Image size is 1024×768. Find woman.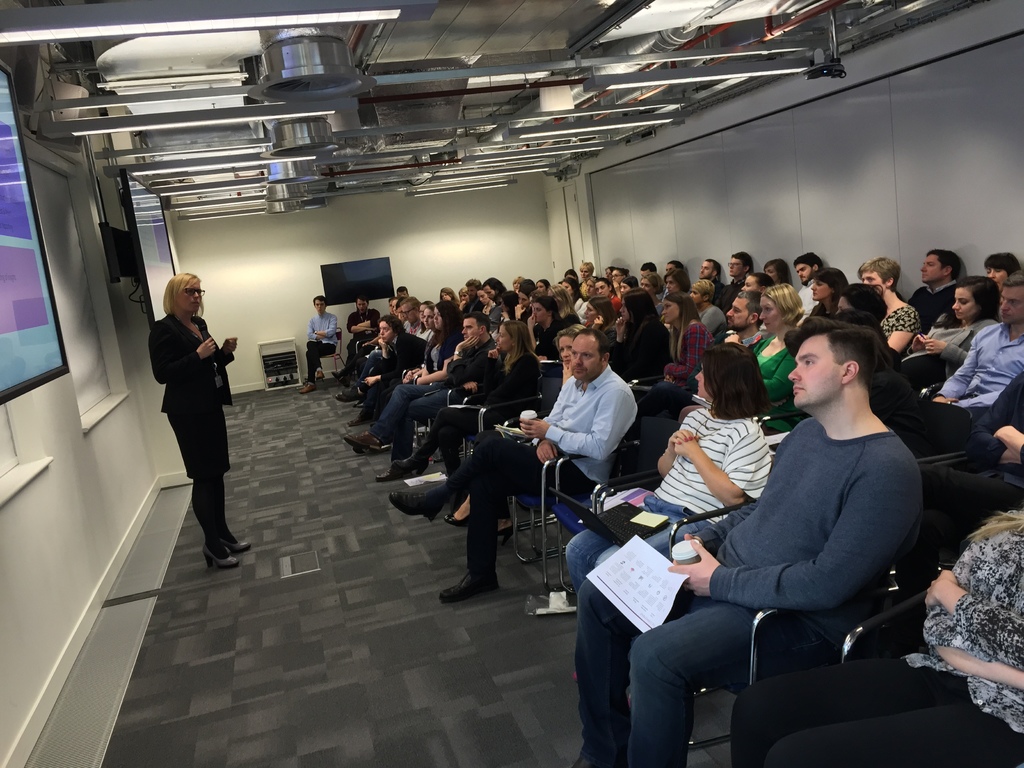
804/266/847/319.
